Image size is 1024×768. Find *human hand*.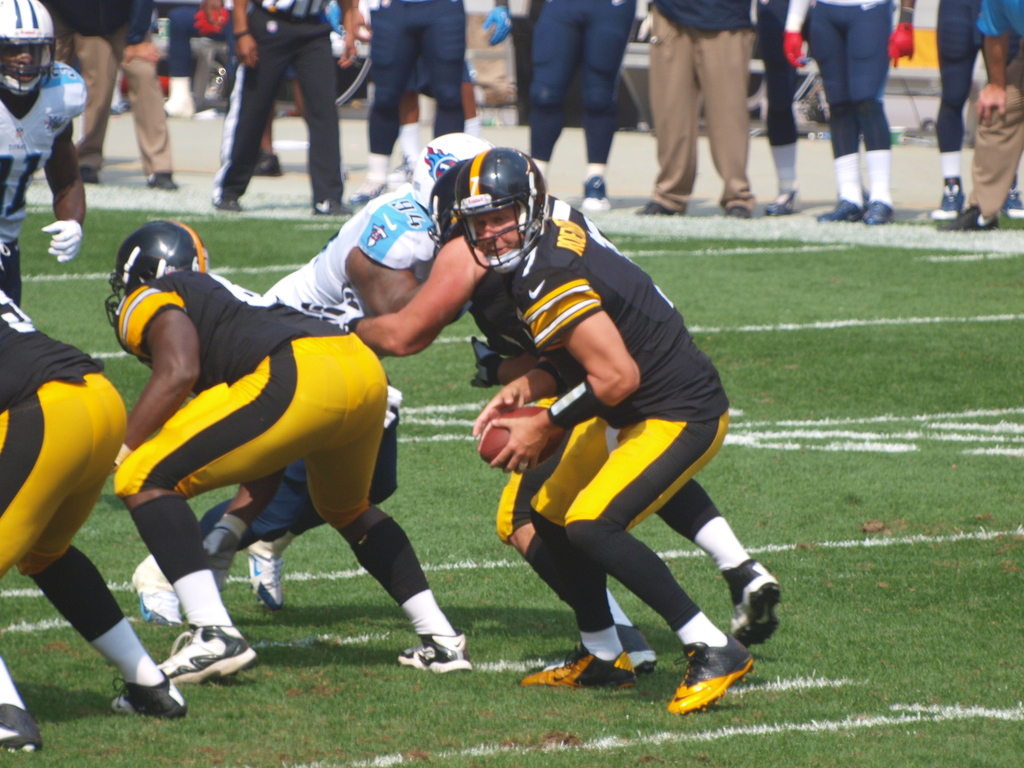
detection(884, 23, 915, 69).
